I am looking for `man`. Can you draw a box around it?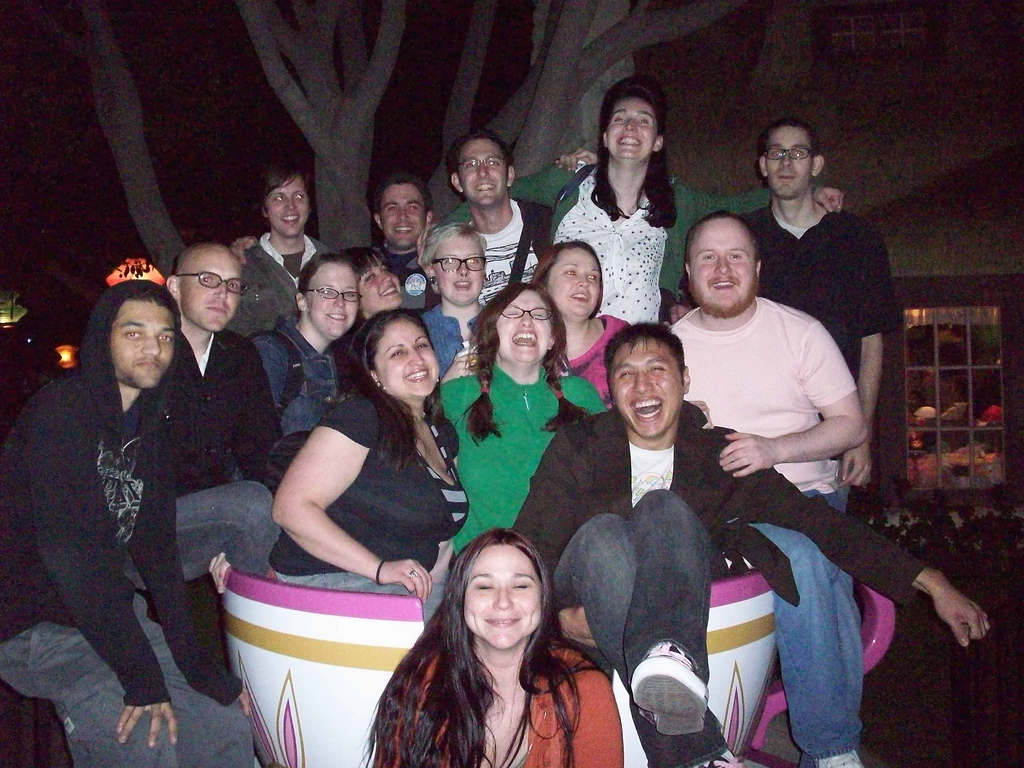
Sure, the bounding box is (515,323,998,767).
